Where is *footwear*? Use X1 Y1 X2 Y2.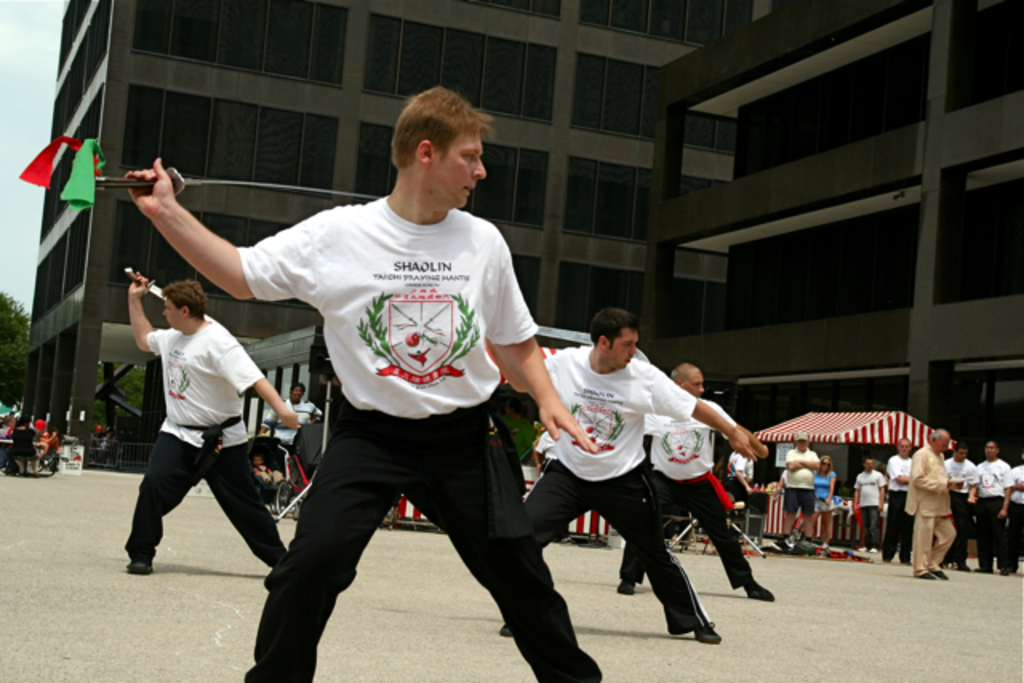
933 569 949 585.
